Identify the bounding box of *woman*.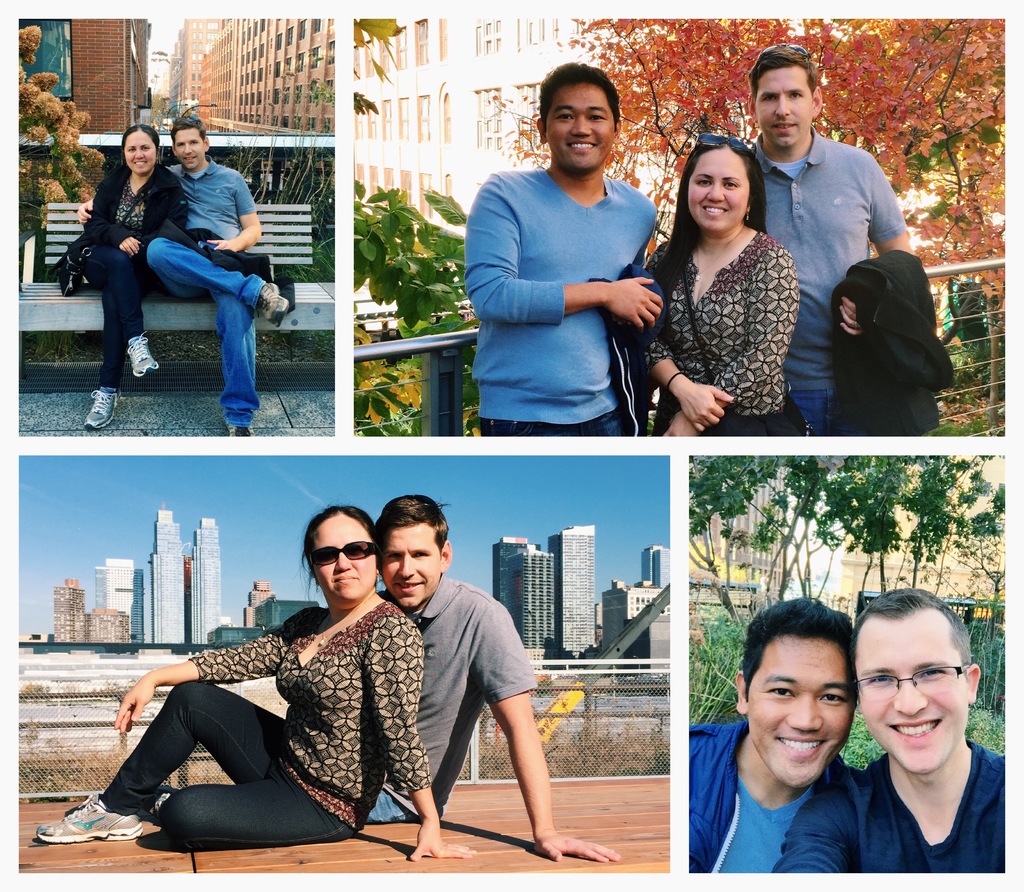
x1=31, y1=502, x2=473, y2=862.
